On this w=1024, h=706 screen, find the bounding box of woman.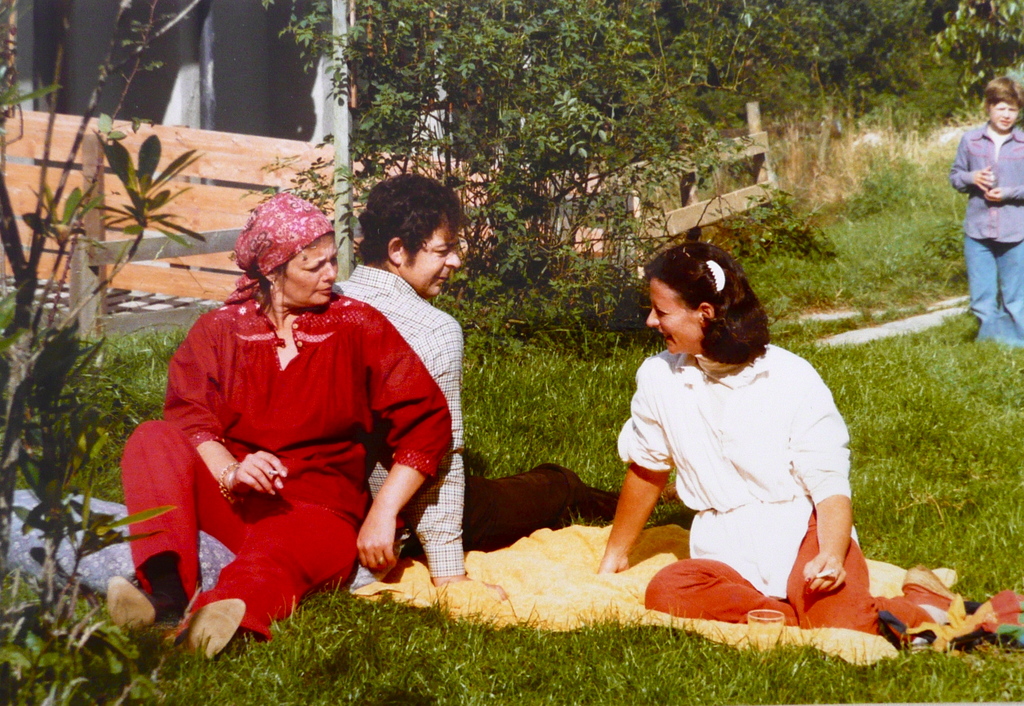
Bounding box: (left=99, top=187, right=454, bottom=658).
